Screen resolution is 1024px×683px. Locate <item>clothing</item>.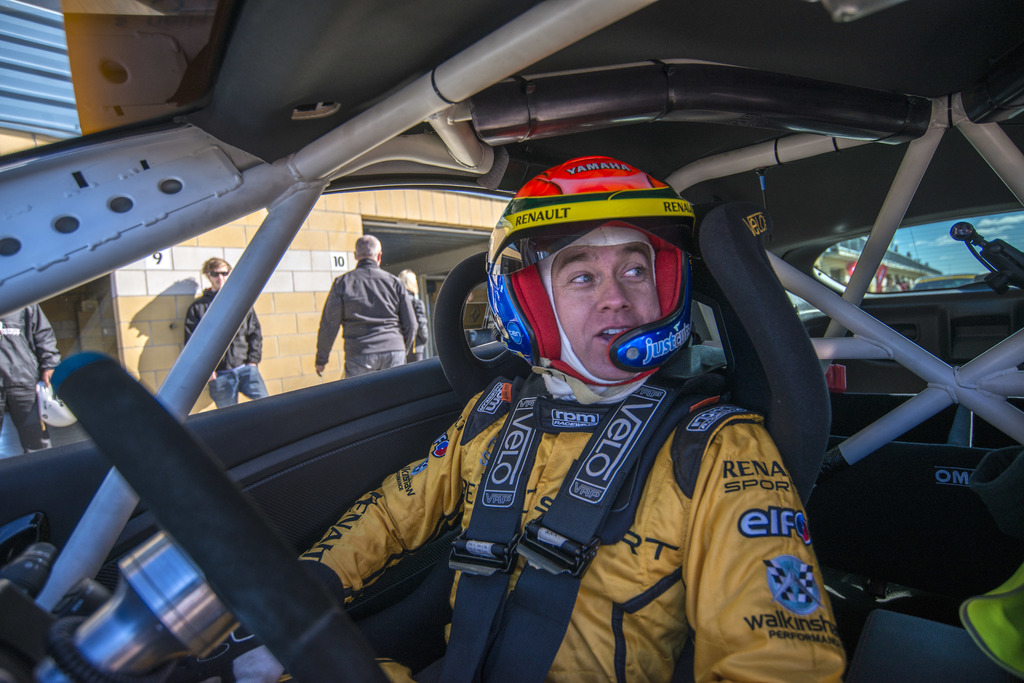
crop(182, 274, 269, 414).
